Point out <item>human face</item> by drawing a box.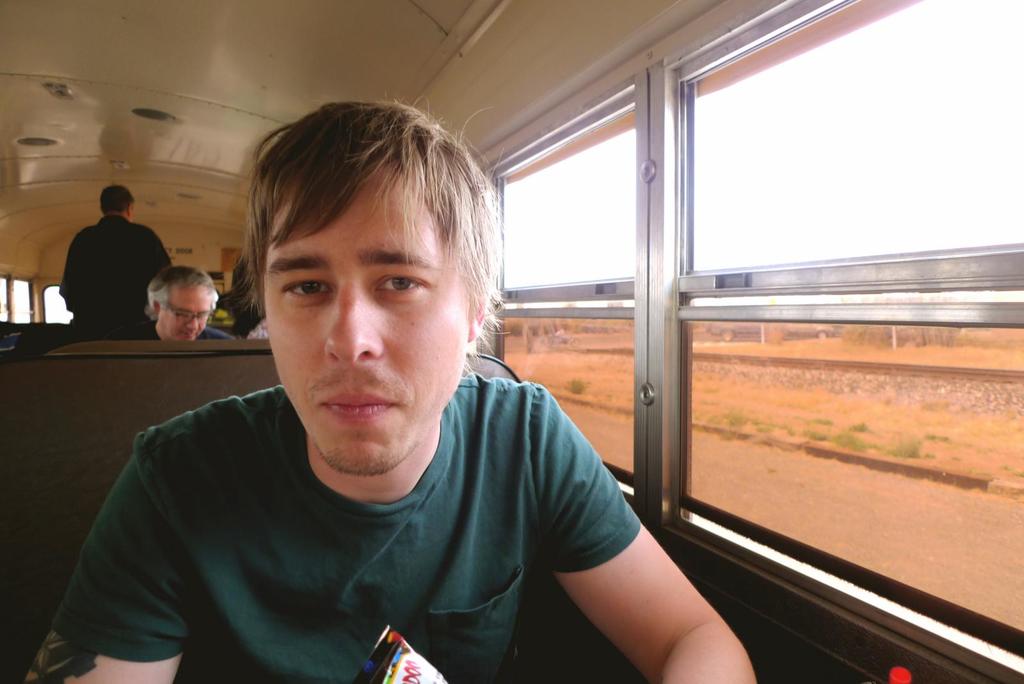
(158,277,214,342).
